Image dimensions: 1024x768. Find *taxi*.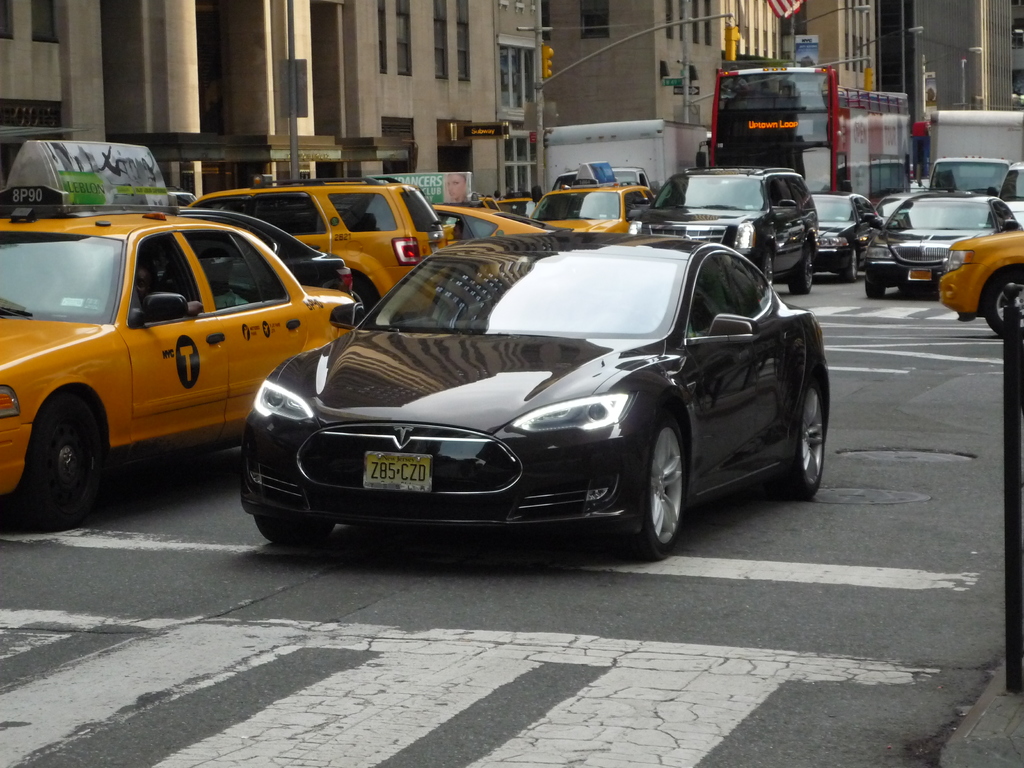
938/225/1023/339.
